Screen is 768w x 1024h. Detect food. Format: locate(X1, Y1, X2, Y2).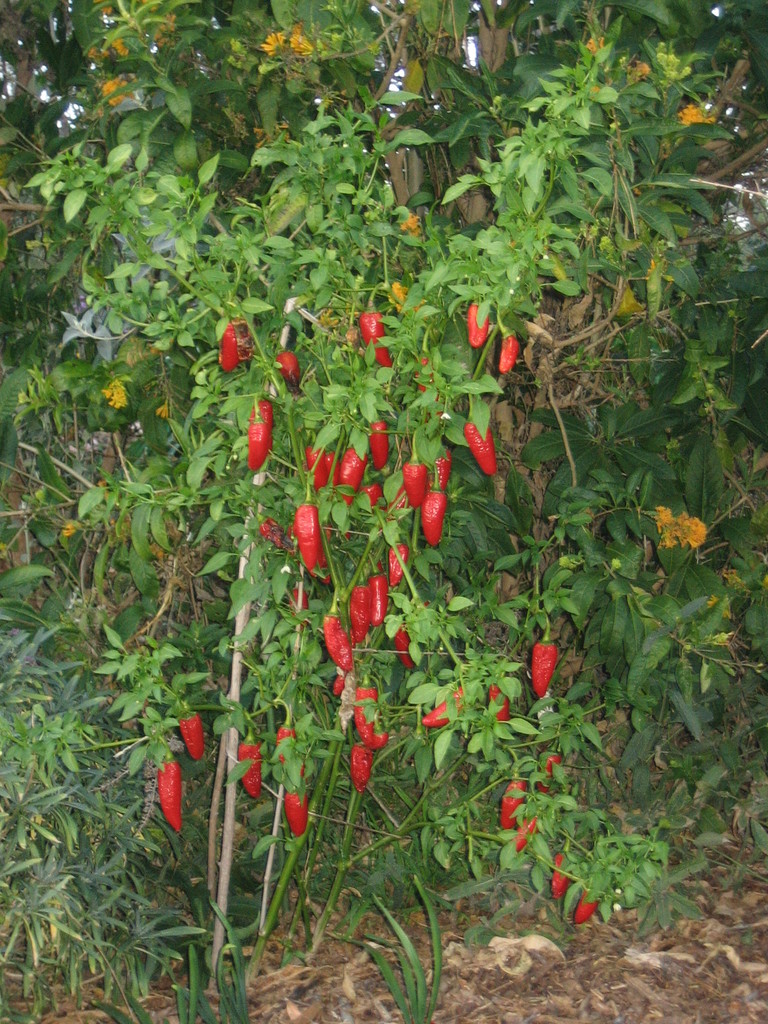
locate(418, 683, 465, 730).
